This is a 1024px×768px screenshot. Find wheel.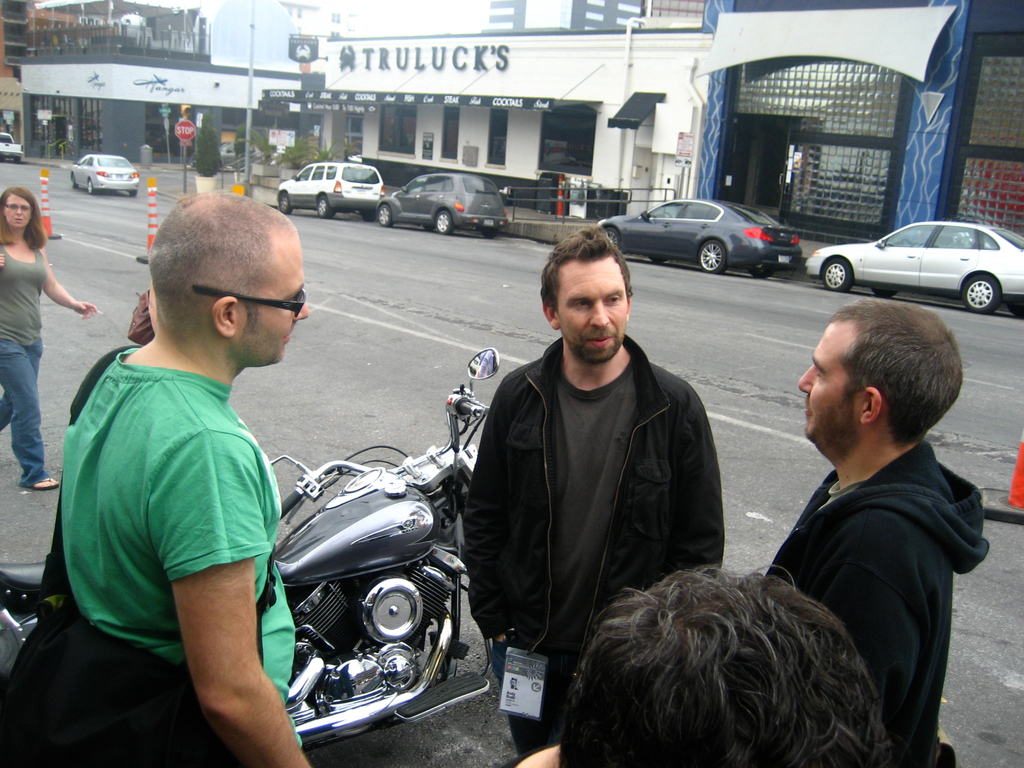
Bounding box: x1=606 y1=226 x2=620 y2=247.
